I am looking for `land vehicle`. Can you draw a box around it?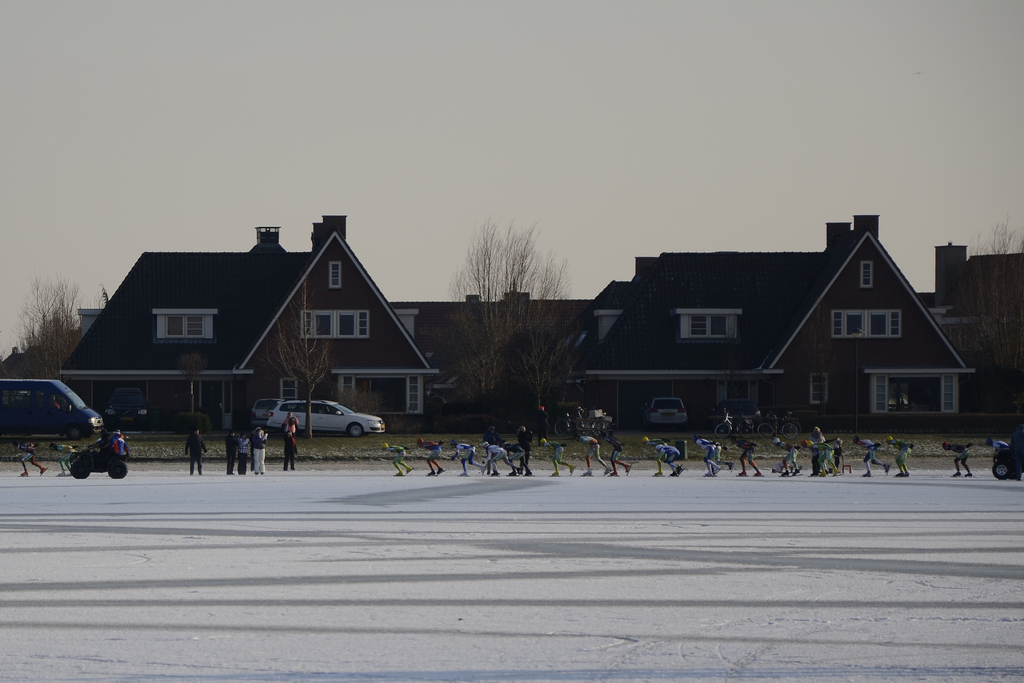
Sure, the bounding box is [68,444,126,478].
